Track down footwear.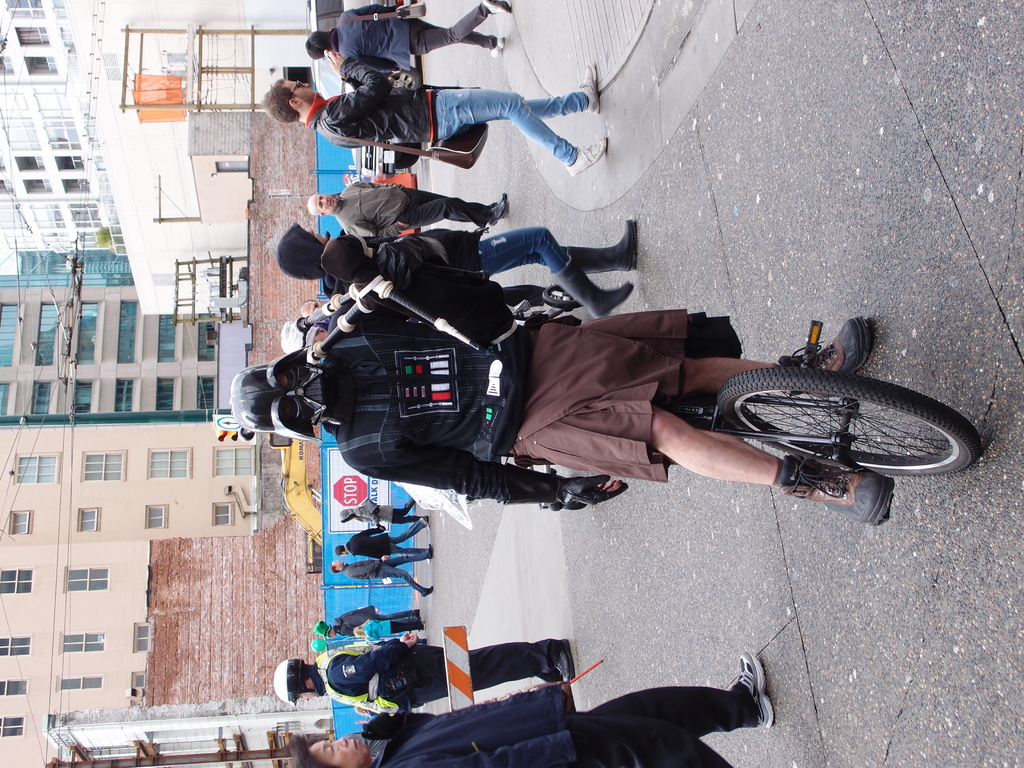
Tracked to (492,29,511,57).
